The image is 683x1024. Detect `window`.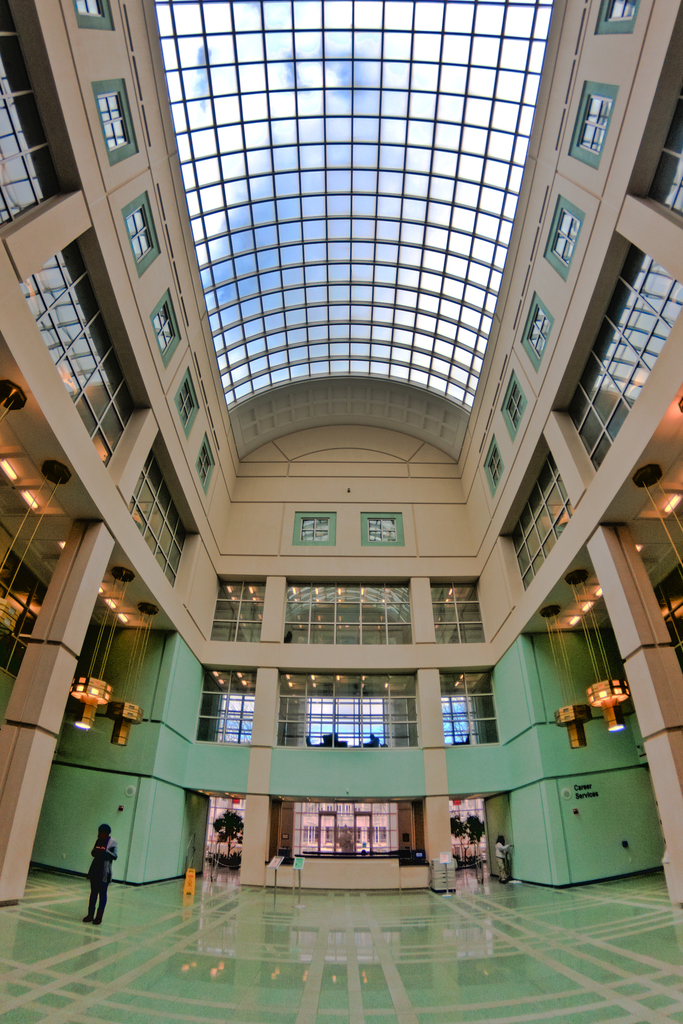
Detection: x1=565, y1=246, x2=682, y2=470.
